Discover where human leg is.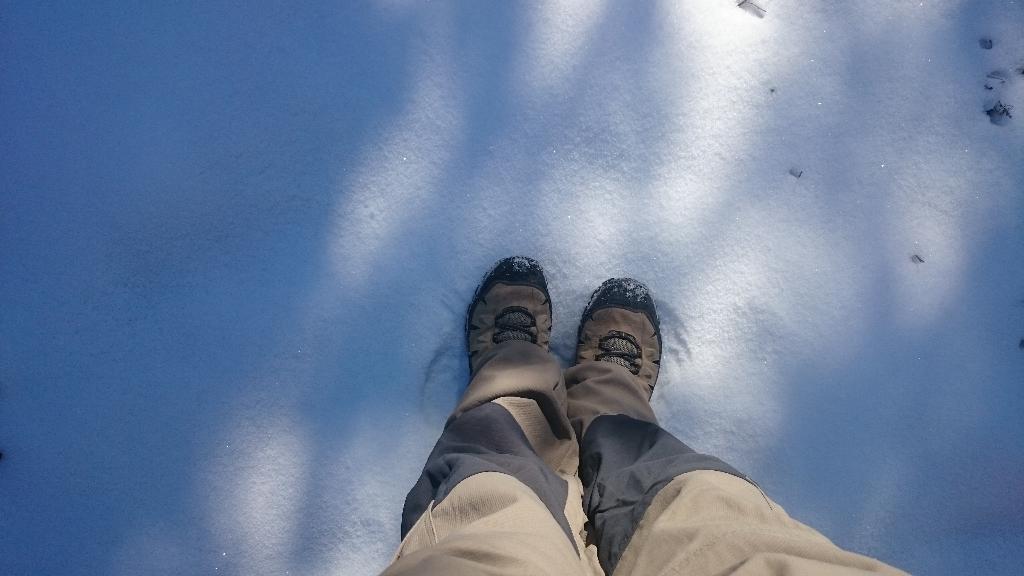
Discovered at detection(607, 280, 911, 575).
